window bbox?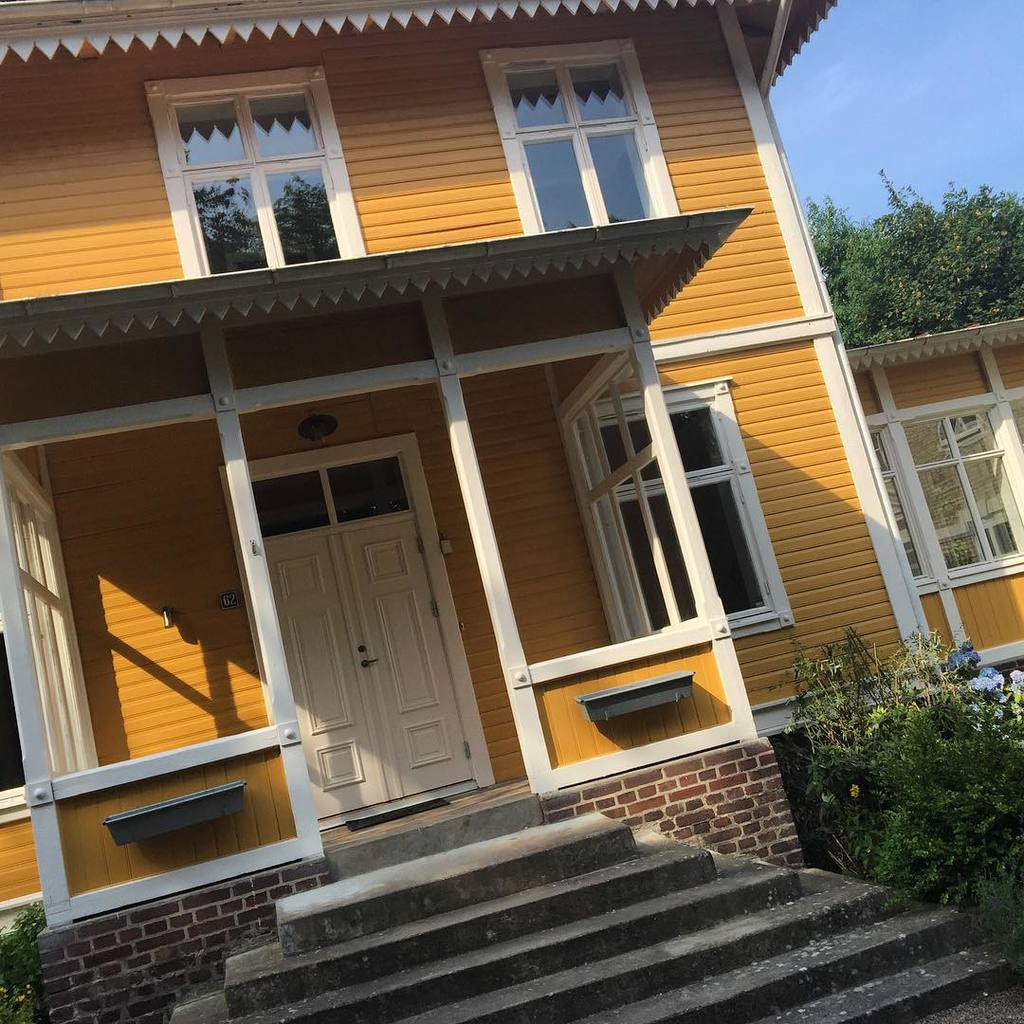
select_region(585, 377, 799, 649)
